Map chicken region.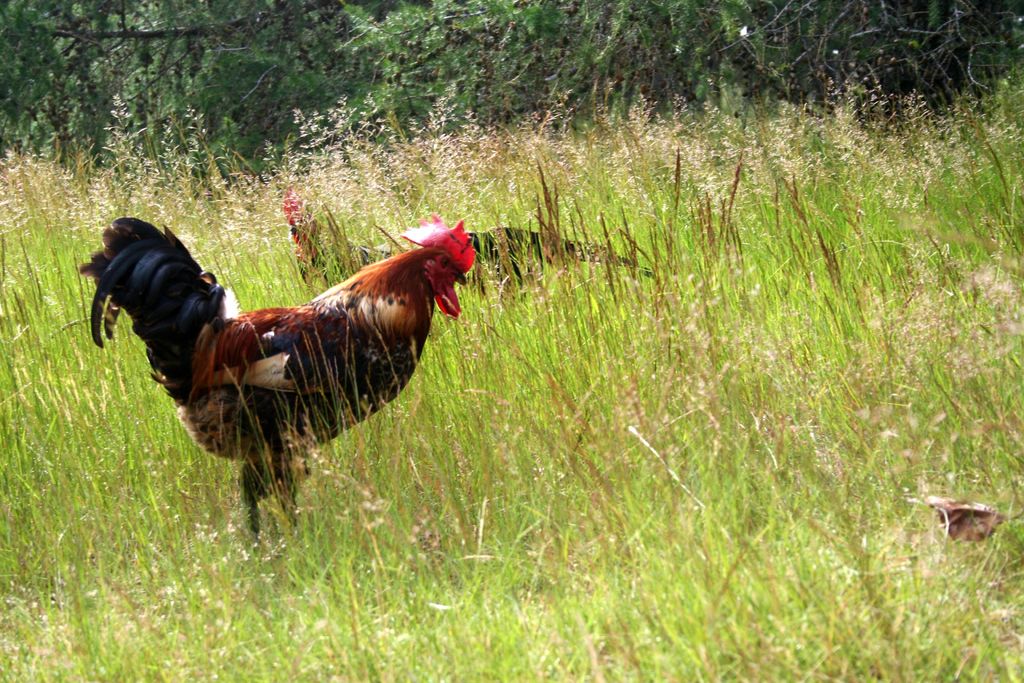
Mapped to 81 204 478 549.
